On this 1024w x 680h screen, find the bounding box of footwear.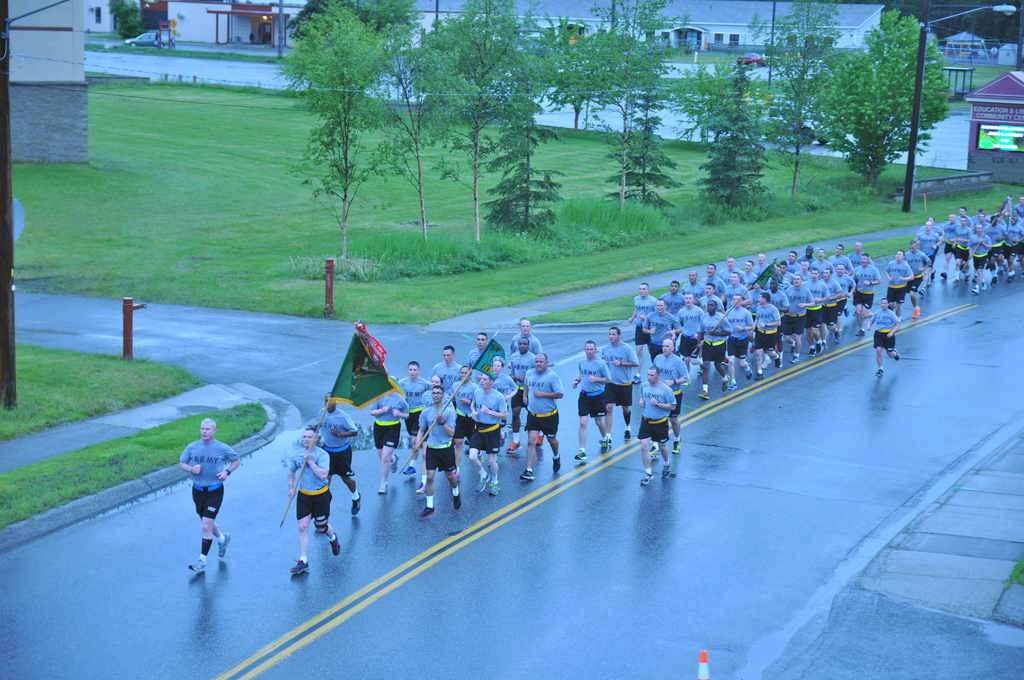
Bounding box: l=216, t=532, r=232, b=558.
